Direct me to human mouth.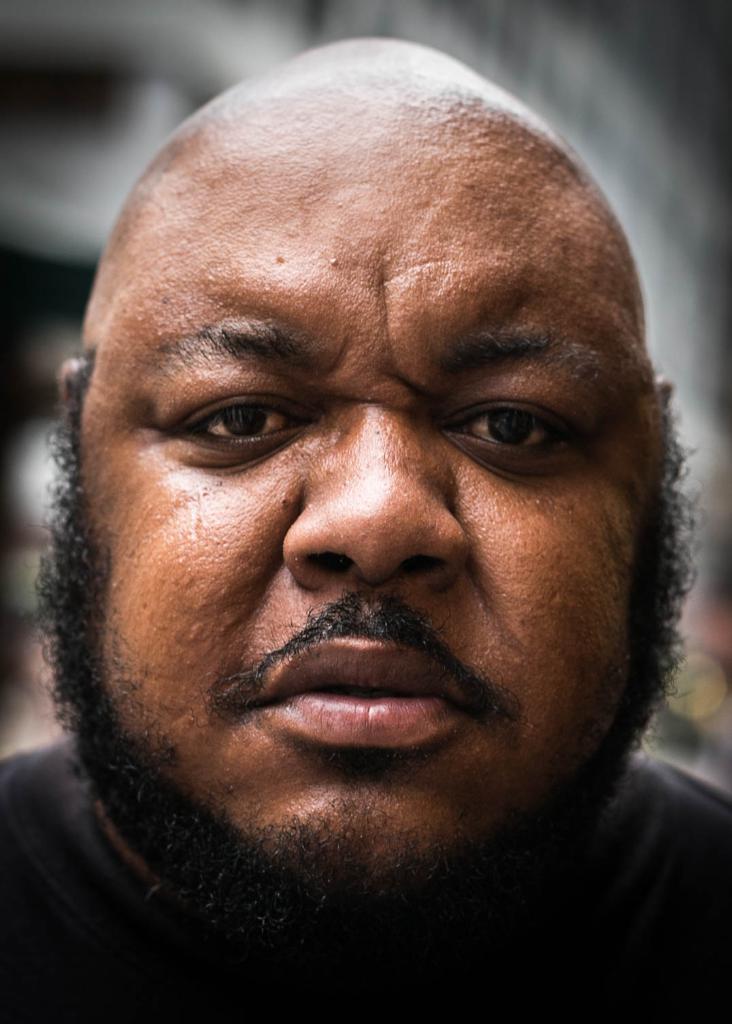
Direction: [left=255, top=643, right=469, bottom=749].
